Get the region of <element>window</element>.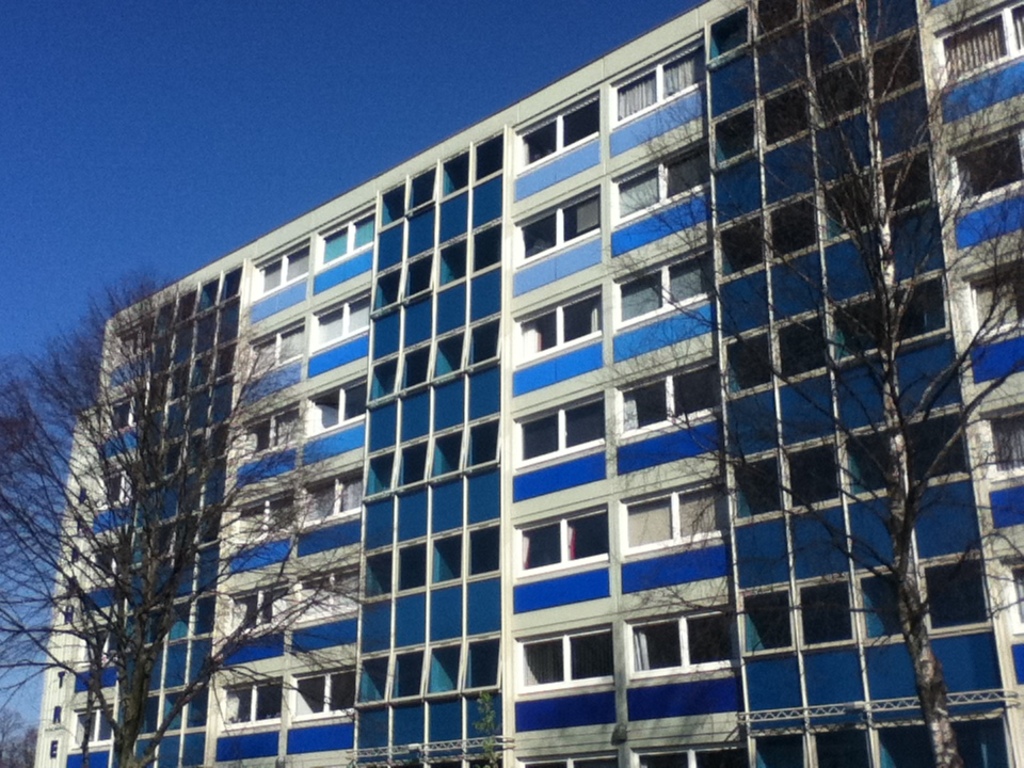
bbox=[514, 86, 602, 172].
